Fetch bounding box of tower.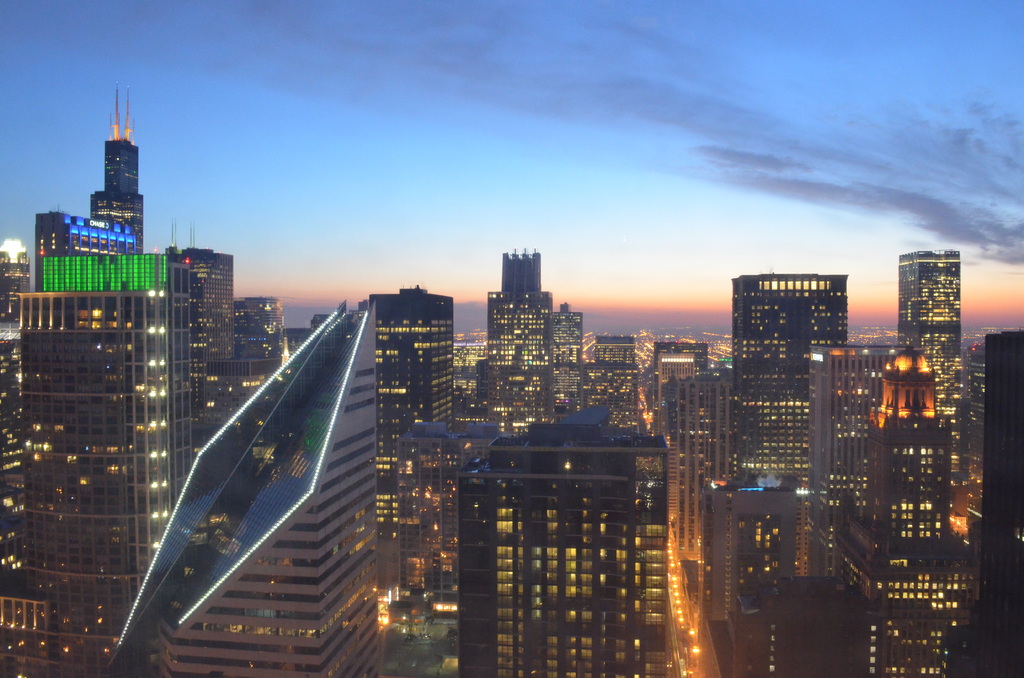
Bbox: (left=480, top=246, right=553, bottom=418).
